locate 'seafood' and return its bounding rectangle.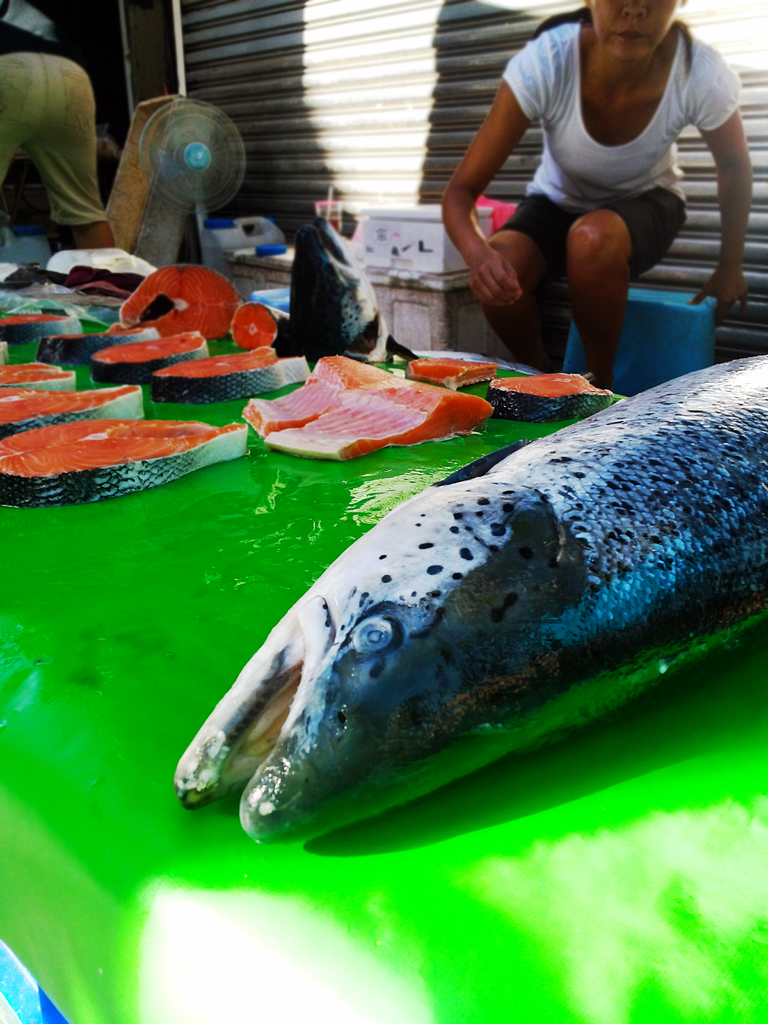
167, 351, 767, 844.
